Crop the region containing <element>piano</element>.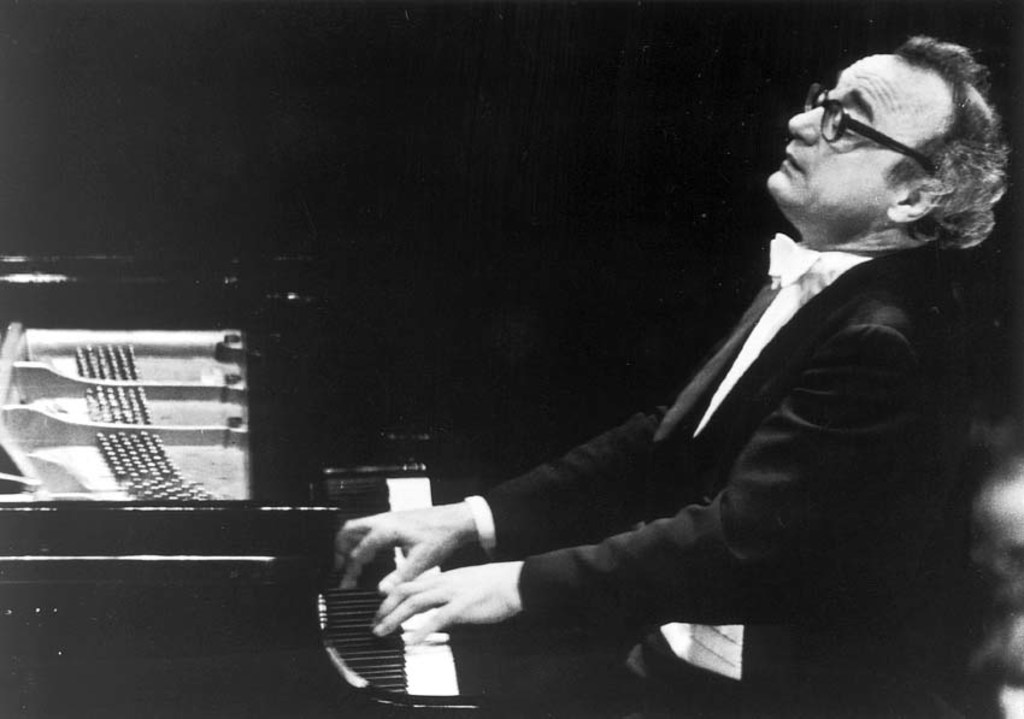
Crop region: (x1=299, y1=491, x2=494, y2=688).
